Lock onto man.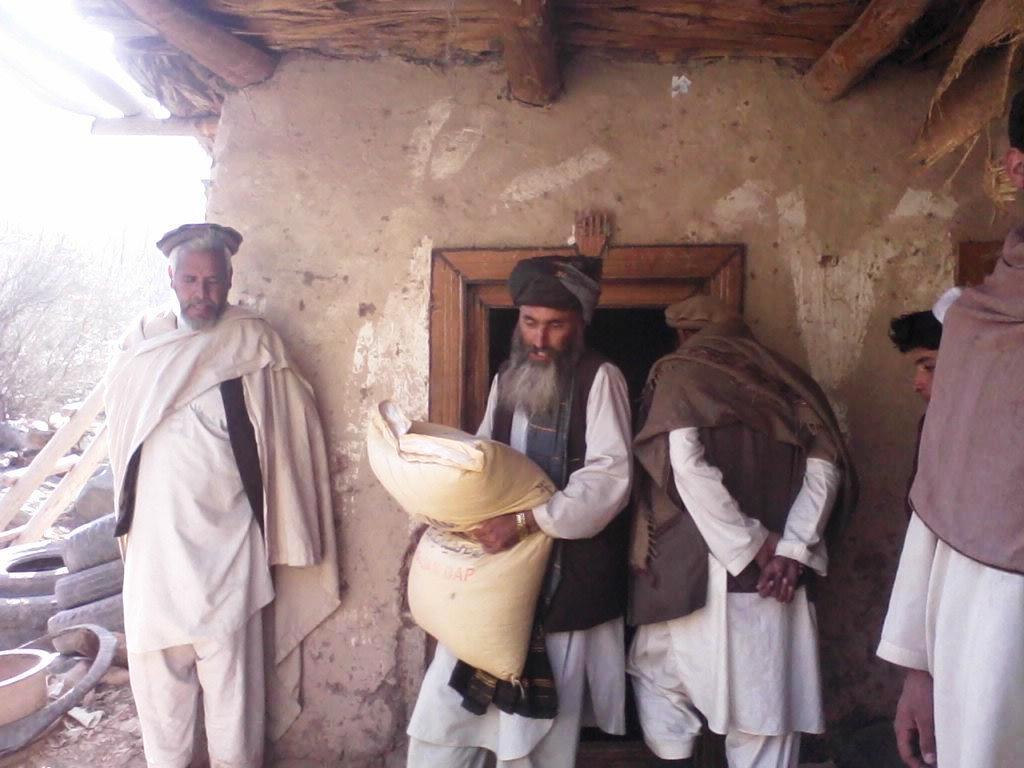
Locked: 46:194:321:741.
